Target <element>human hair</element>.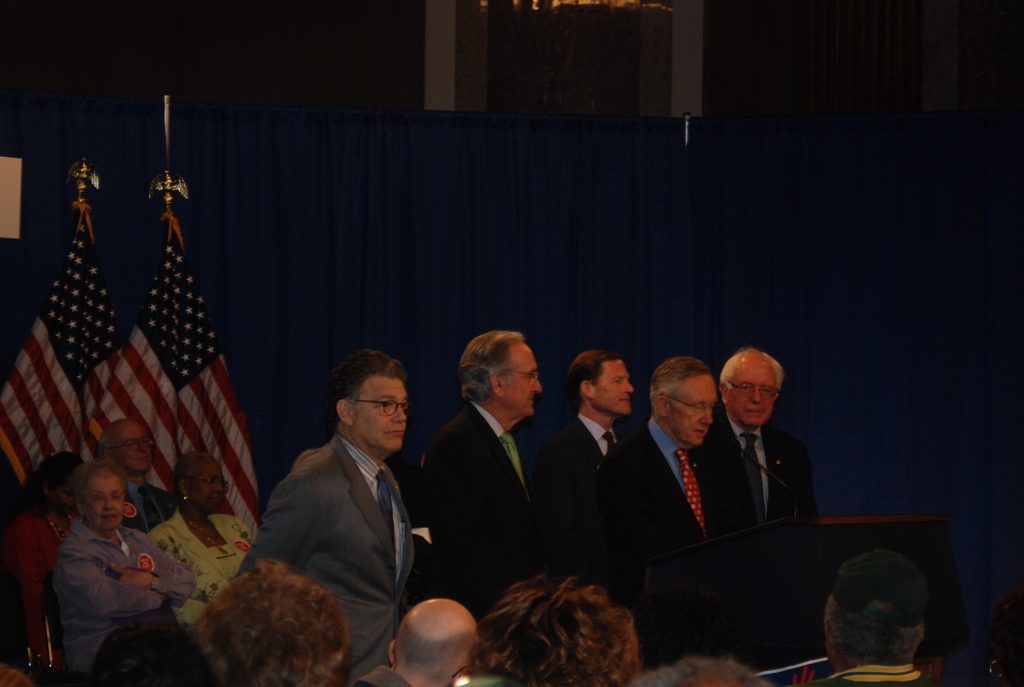
Target region: [x1=643, y1=355, x2=714, y2=417].
